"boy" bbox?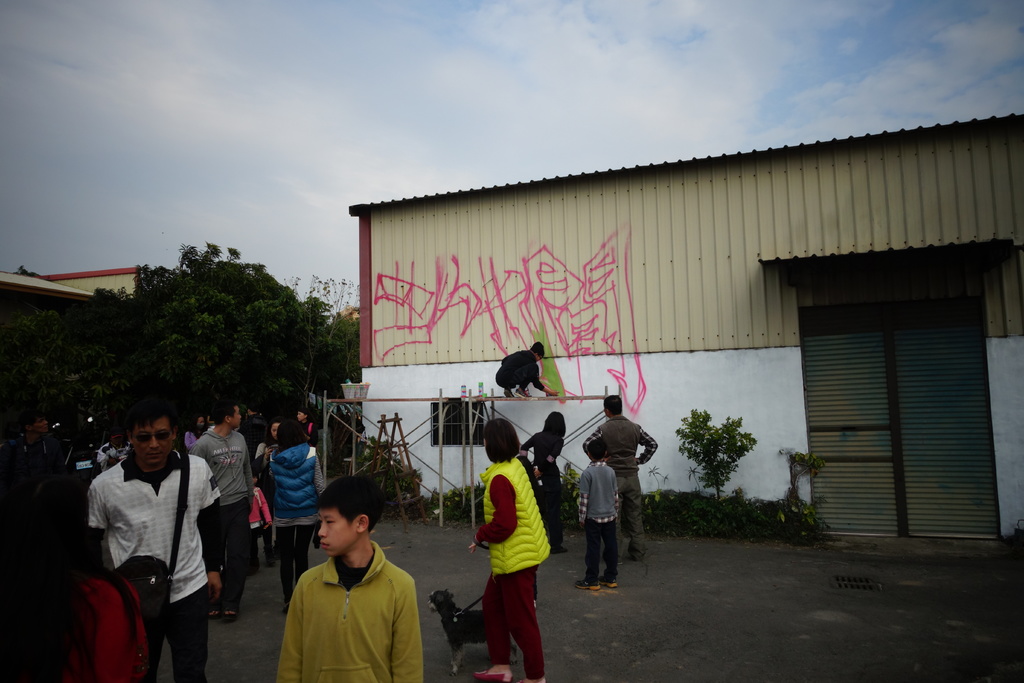
Rect(578, 441, 621, 591)
